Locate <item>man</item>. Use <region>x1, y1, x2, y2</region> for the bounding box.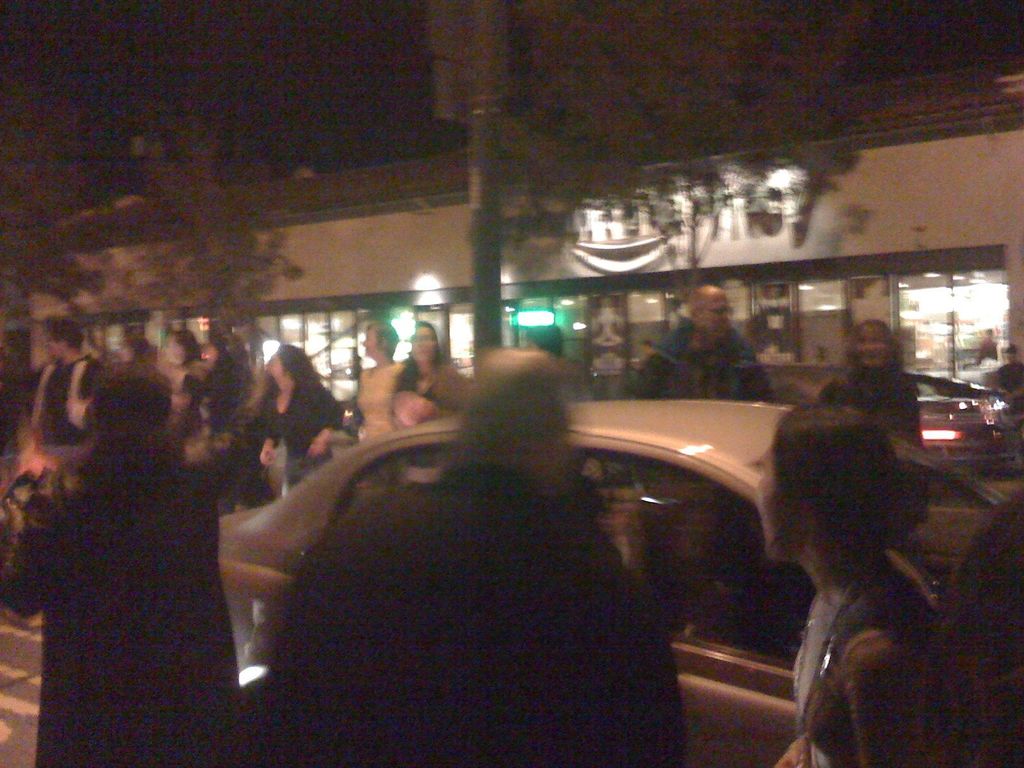
<region>621, 285, 783, 408</region>.
